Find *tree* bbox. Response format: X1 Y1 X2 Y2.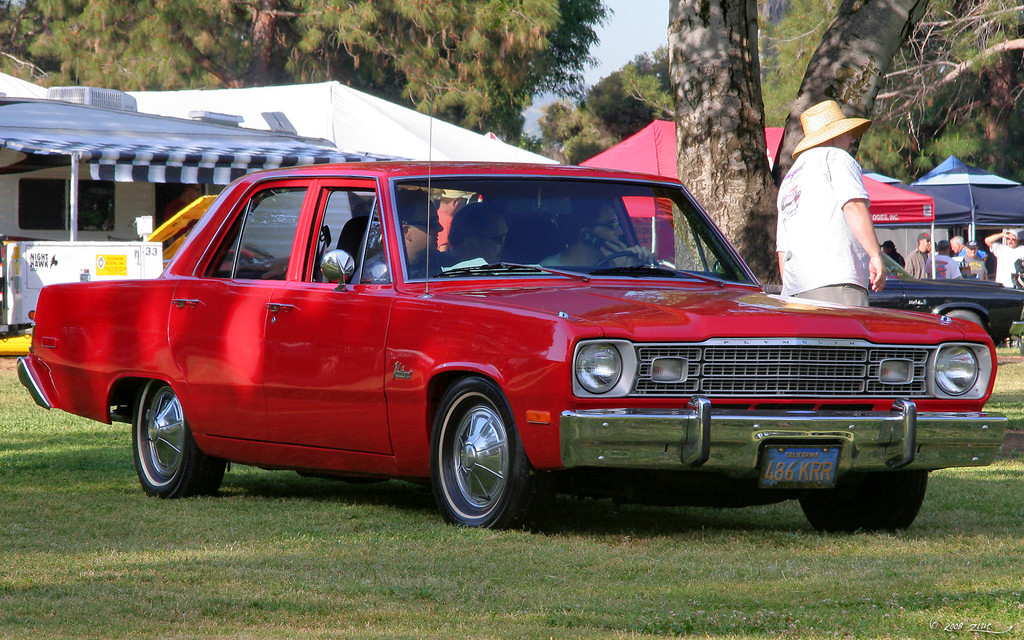
0 0 617 147.
